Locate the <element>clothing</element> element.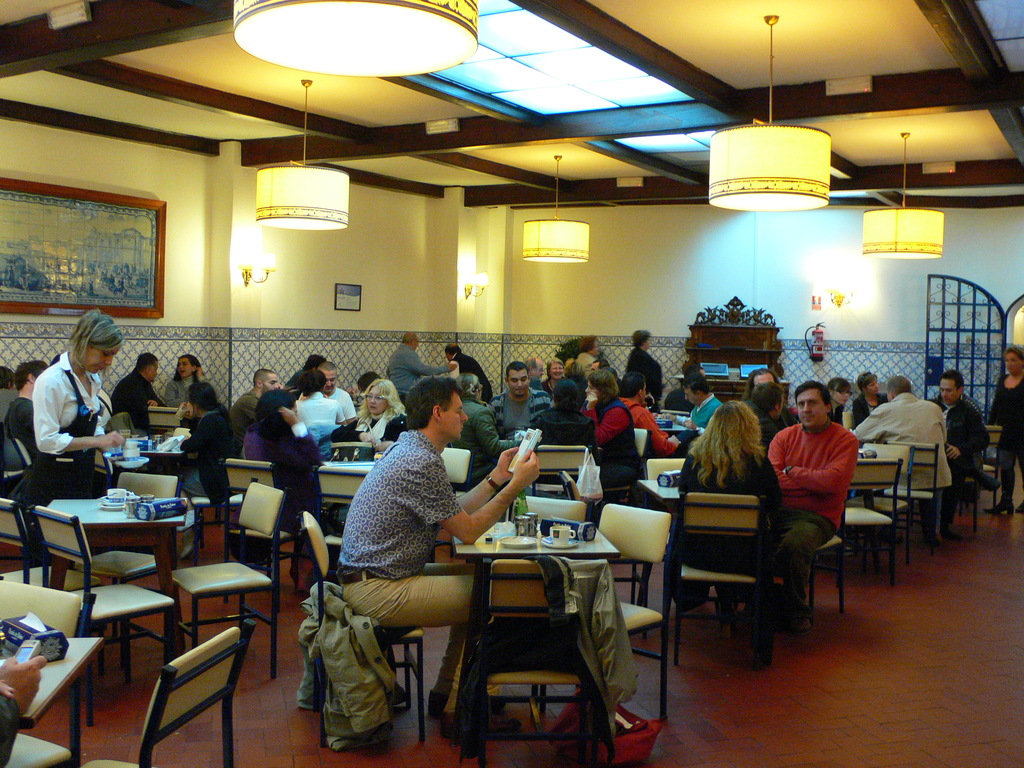
Element bbox: box=[491, 387, 550, 445].
